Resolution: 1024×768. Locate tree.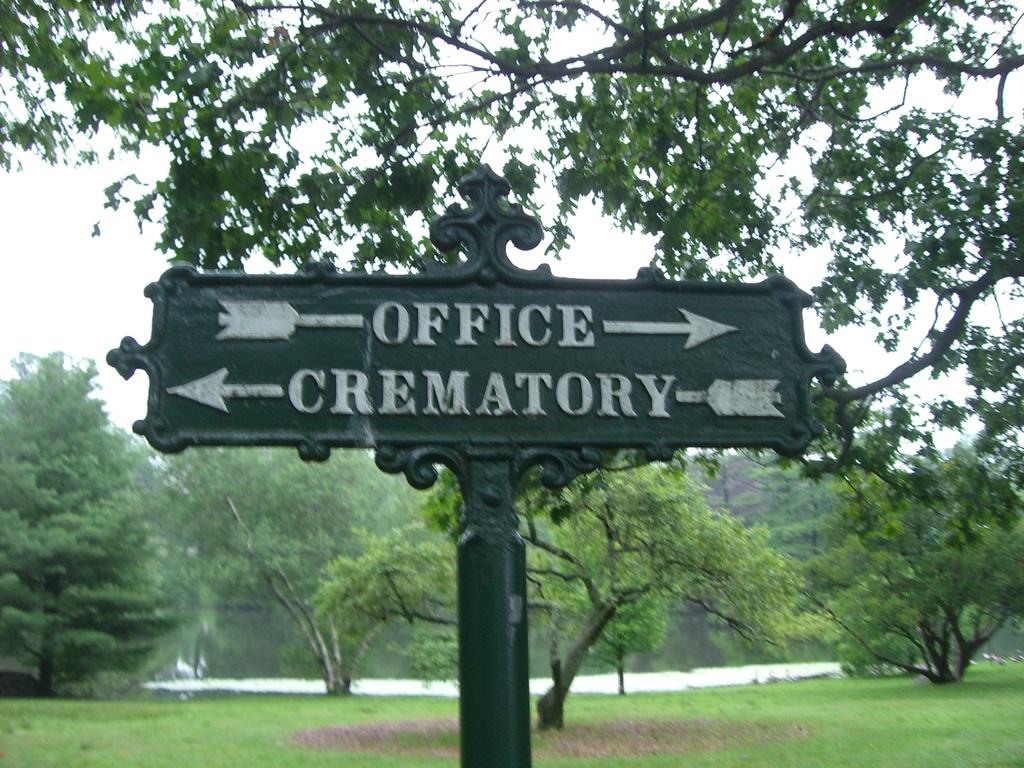
173:446:406:687.
